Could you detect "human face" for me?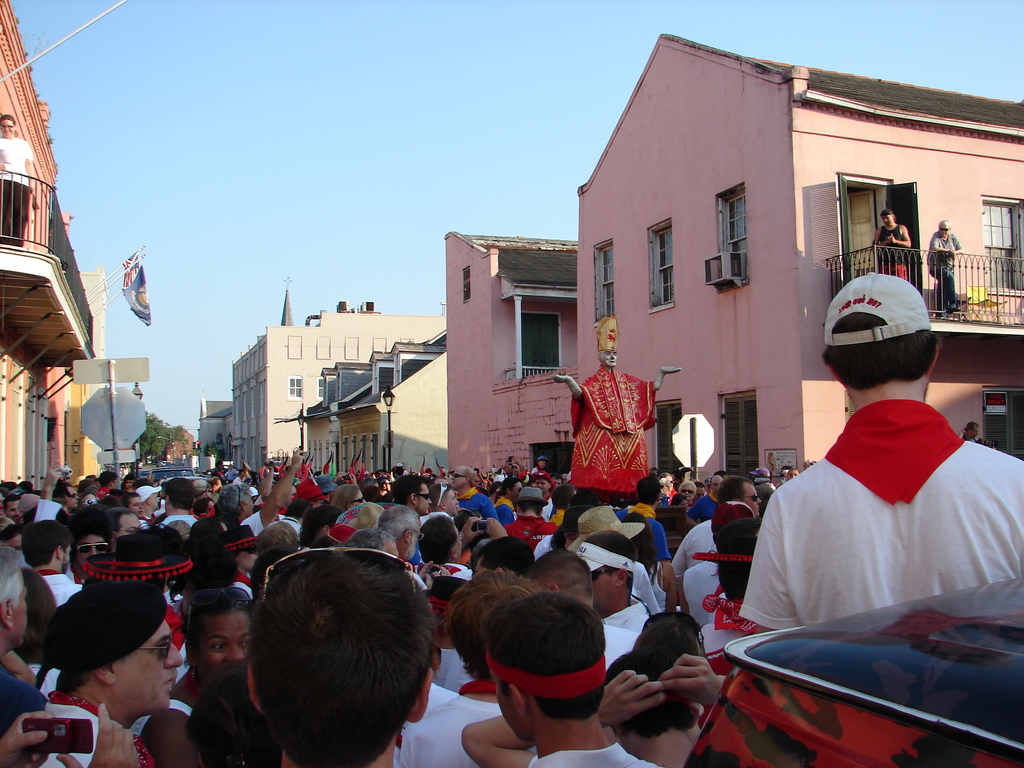
Detection result: Rect(714, 478, 723, 494).
